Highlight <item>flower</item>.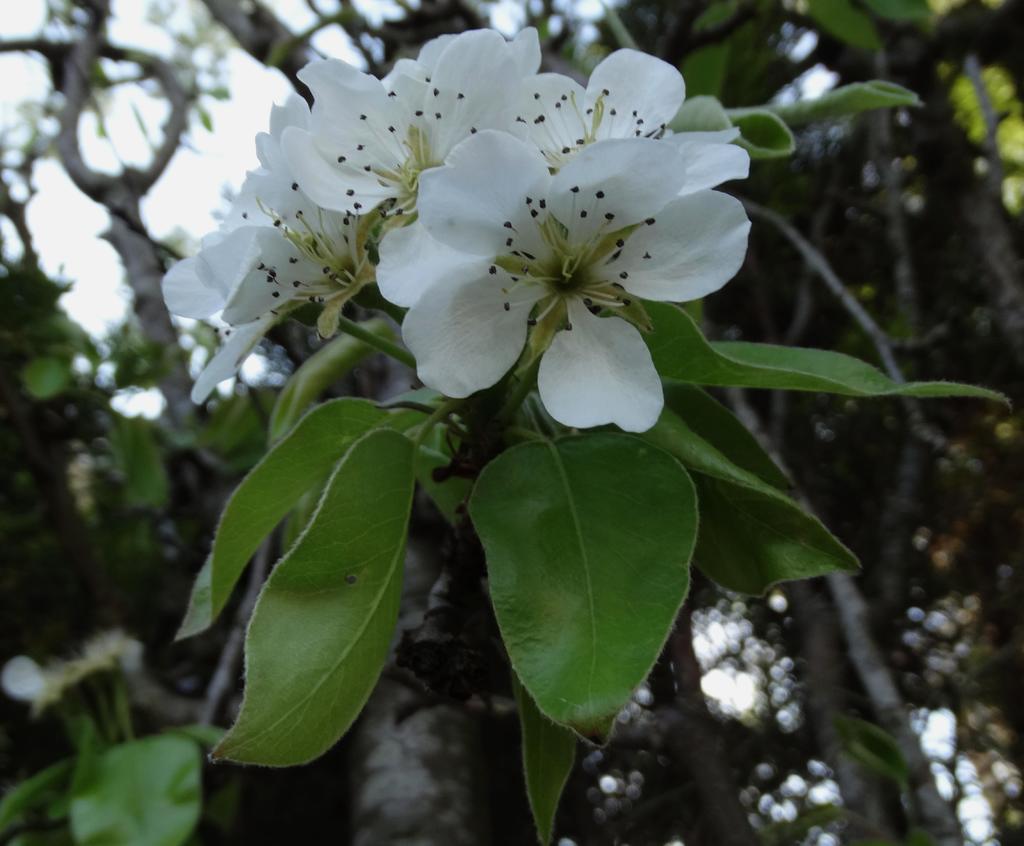
Highlighted region: (x1=163, y1=95, x2=354, y2=408).
